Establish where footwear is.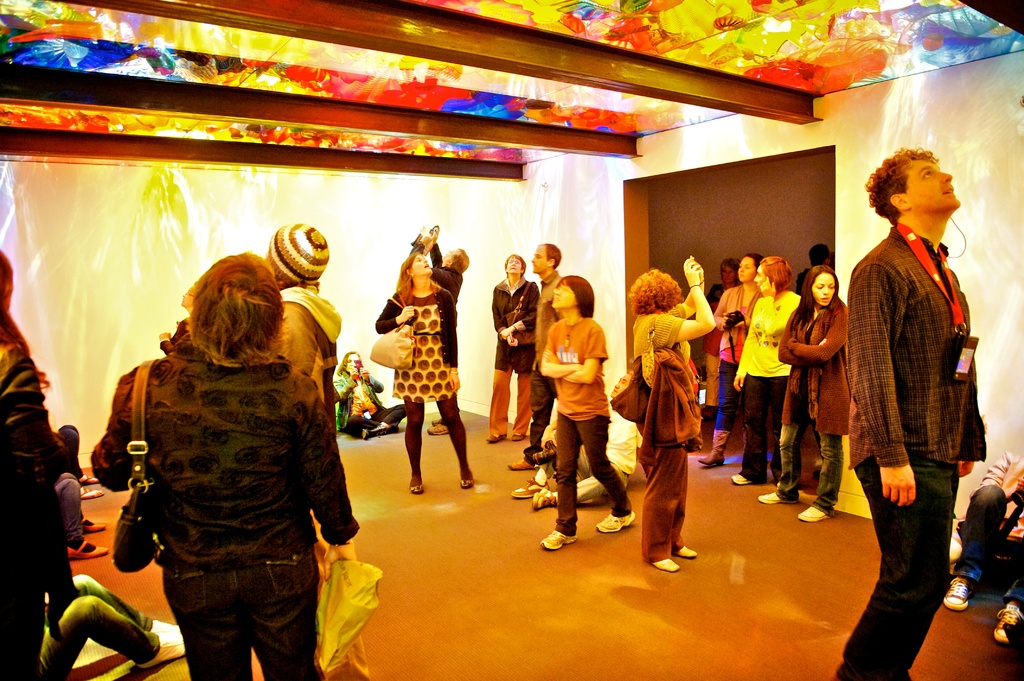
Established at pyautogui.locateOnScreen(81, 514, 101, 531).
